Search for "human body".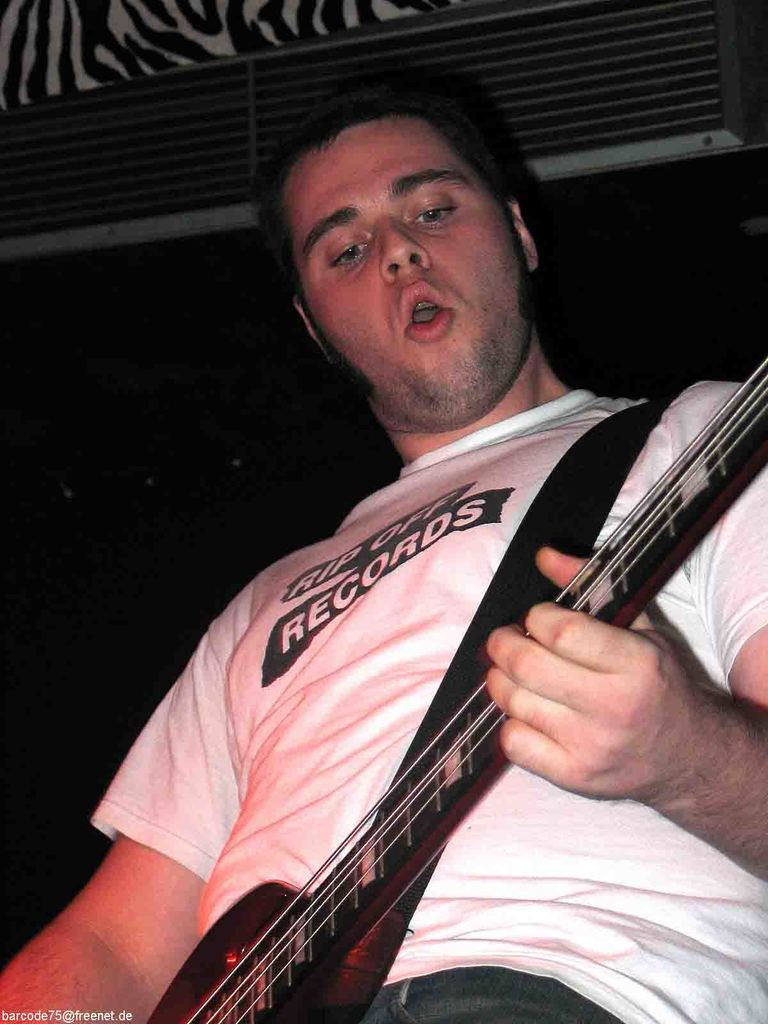
Found at (71, 202, 767, 1023).
